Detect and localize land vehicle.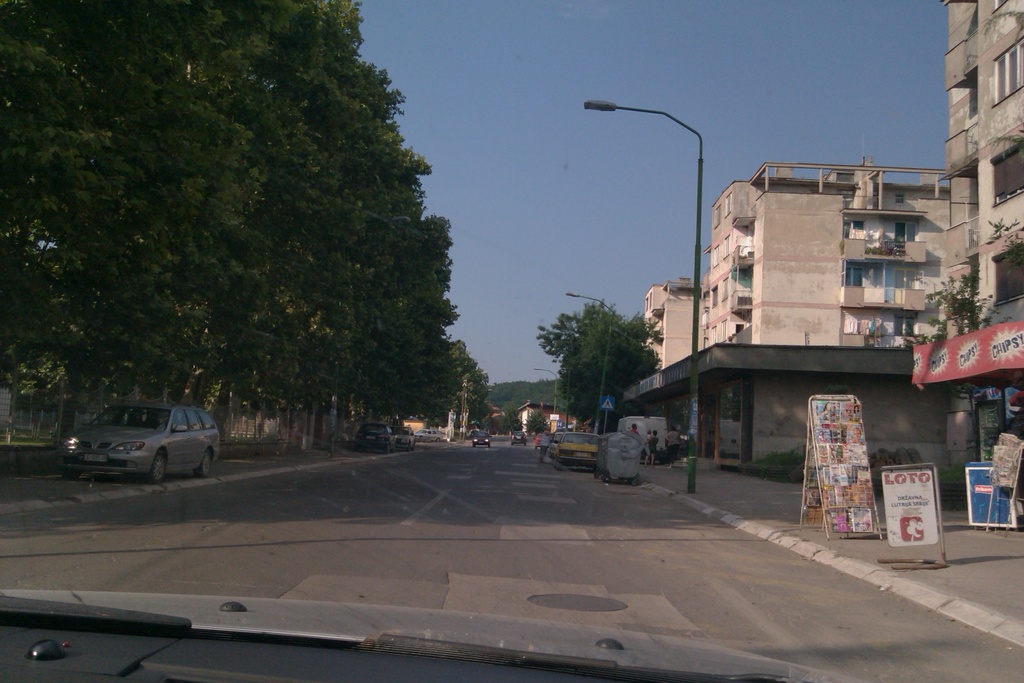
Localized at [354,422,394,454].
